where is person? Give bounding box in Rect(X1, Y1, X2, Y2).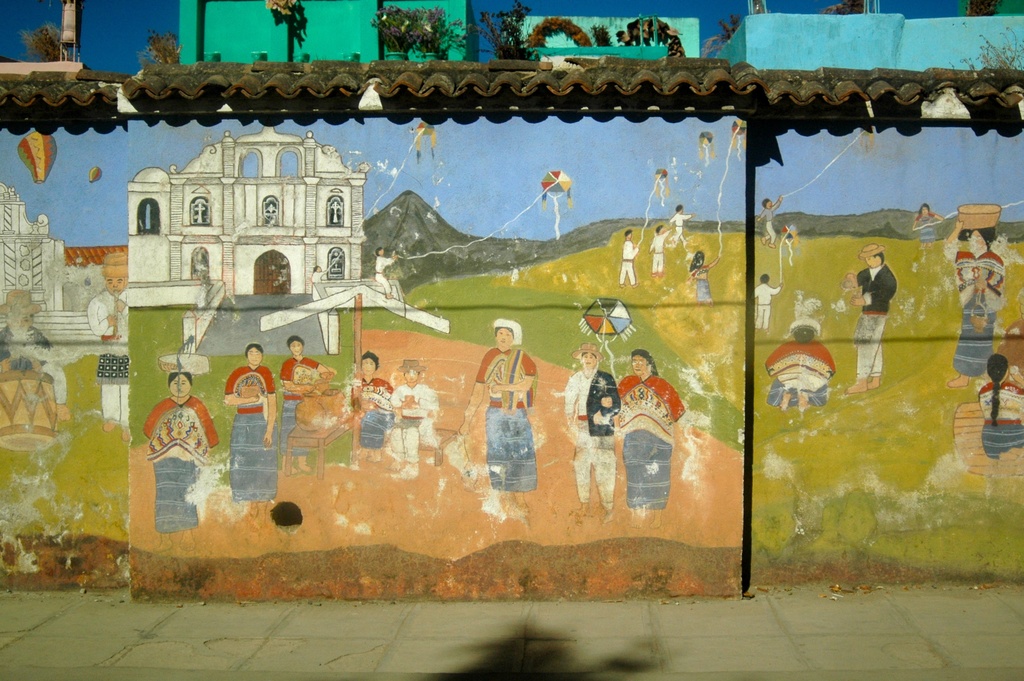
Rect(773, 302, 835, 425).
